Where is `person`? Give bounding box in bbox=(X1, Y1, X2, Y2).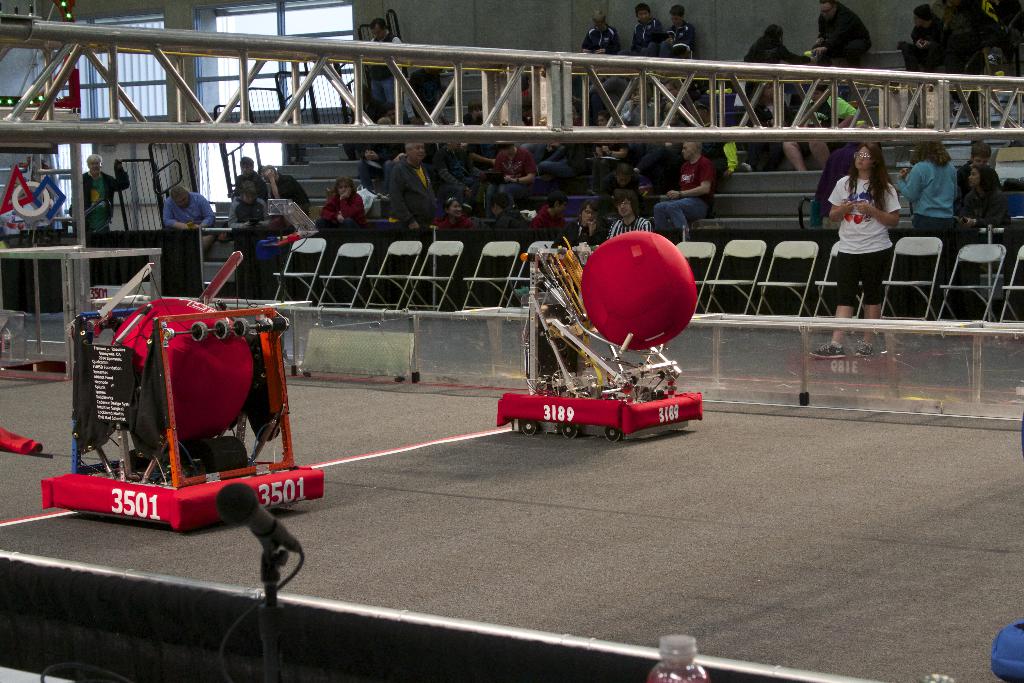
bbox=(895, 142, 957, 314).
